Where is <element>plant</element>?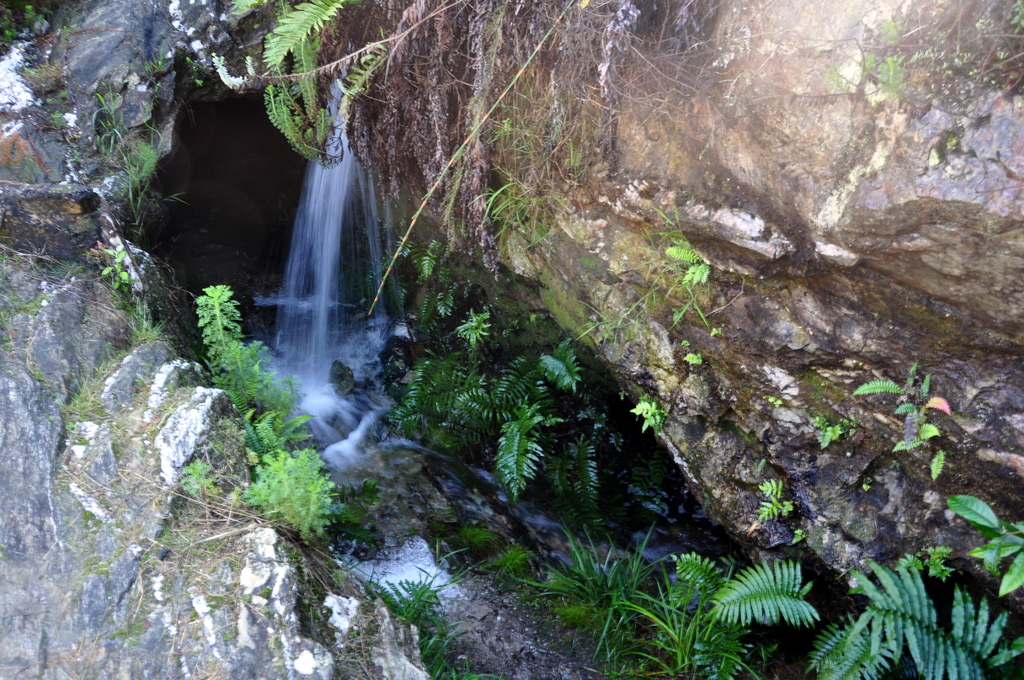
<region>924, 538, 961, 590</region>.
